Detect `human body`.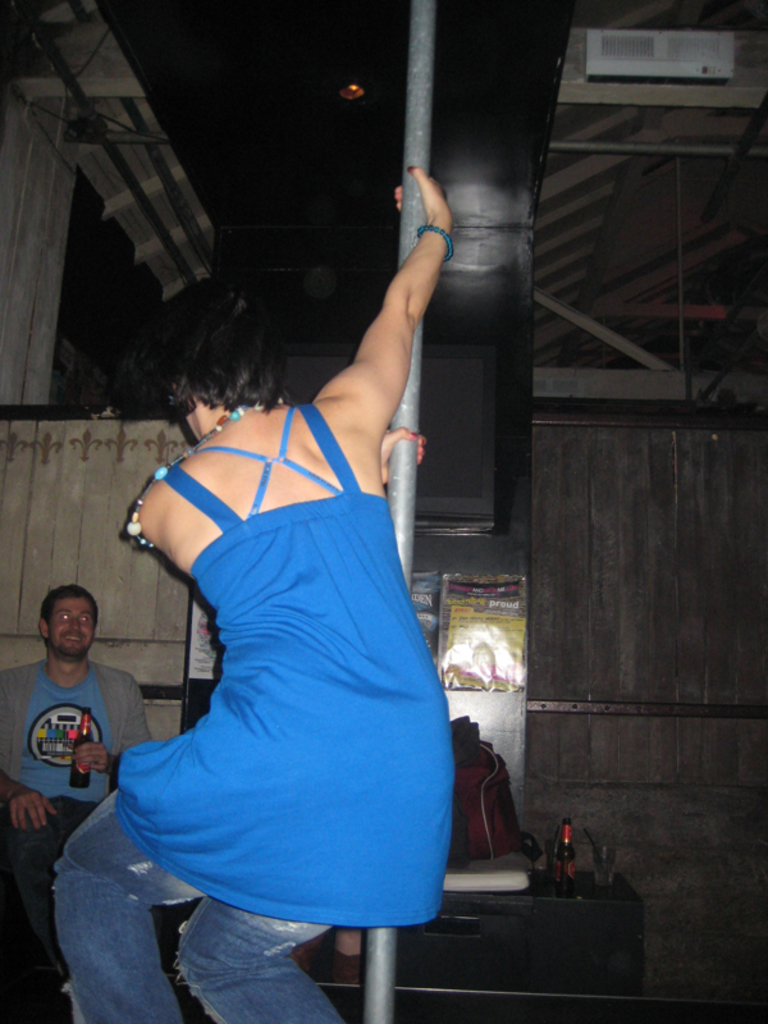
Detected at <region>68, 205, 484, 1007</region>.
